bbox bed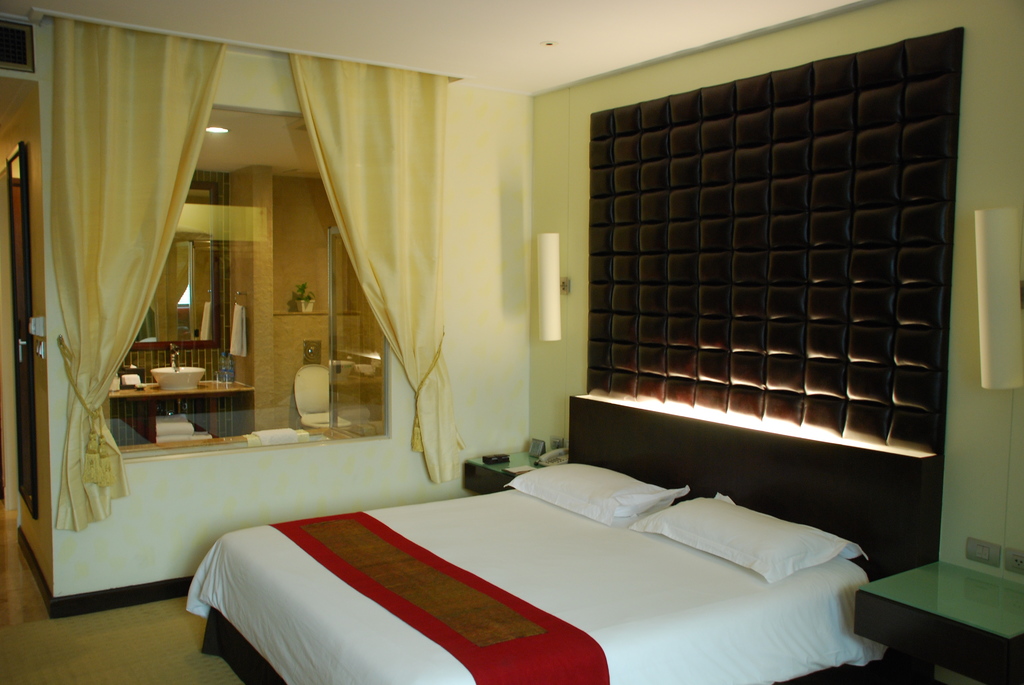
bbox=(156, 409, 913, 676)
